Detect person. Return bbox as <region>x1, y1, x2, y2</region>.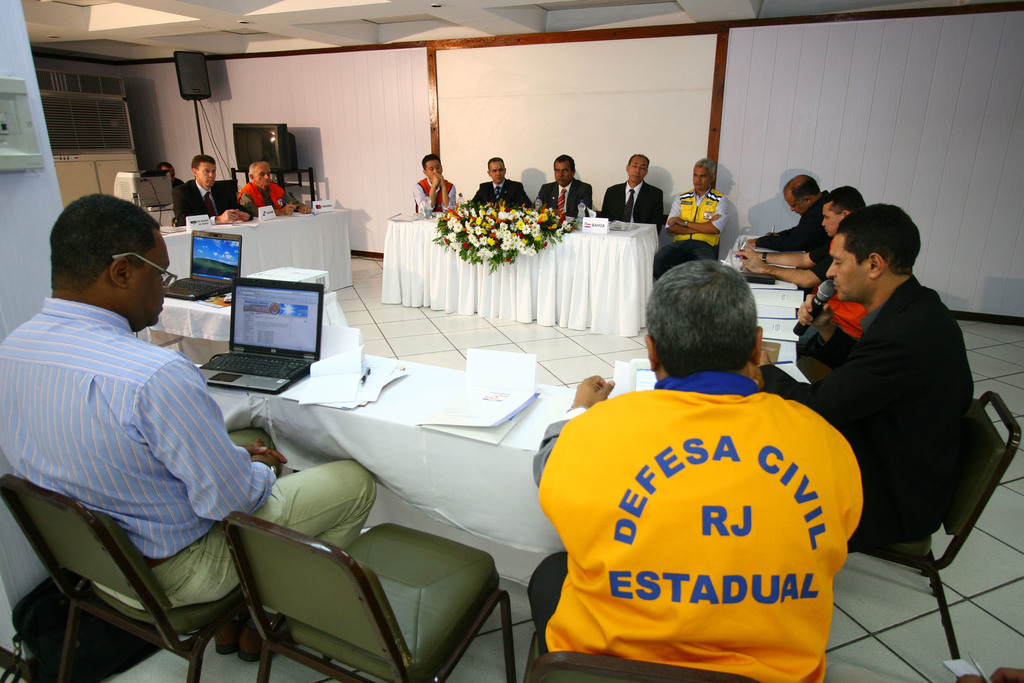
<region>536, 152, 593, 215</region>.
